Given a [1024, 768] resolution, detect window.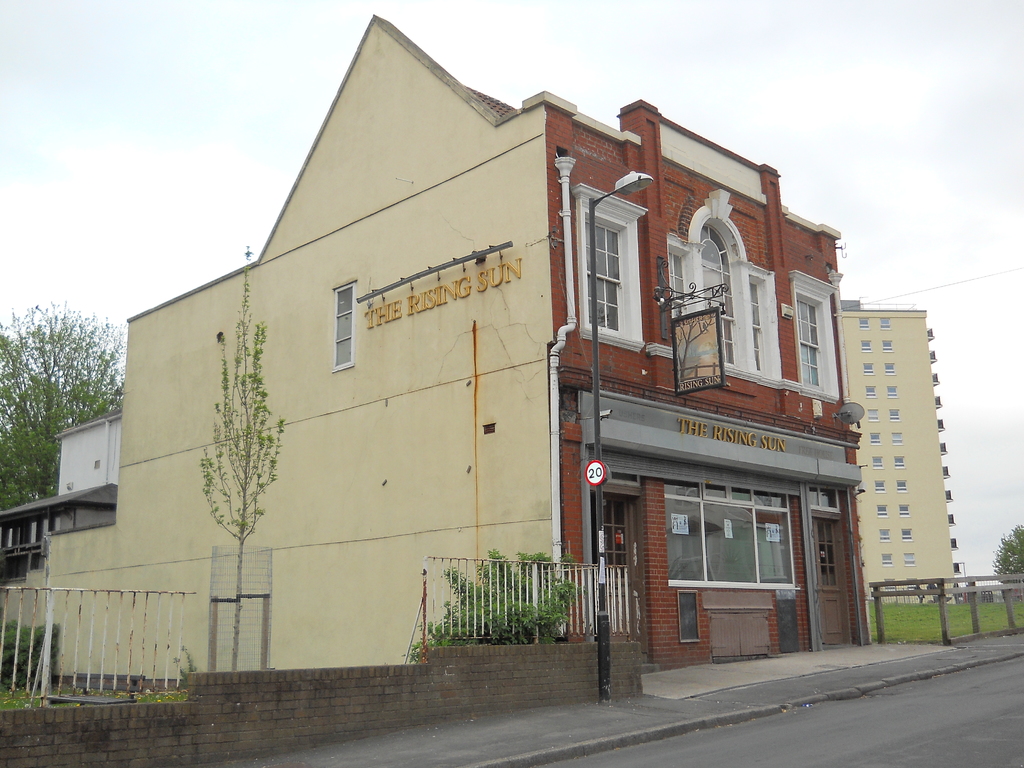
rect(893, 479, 907, 492).
